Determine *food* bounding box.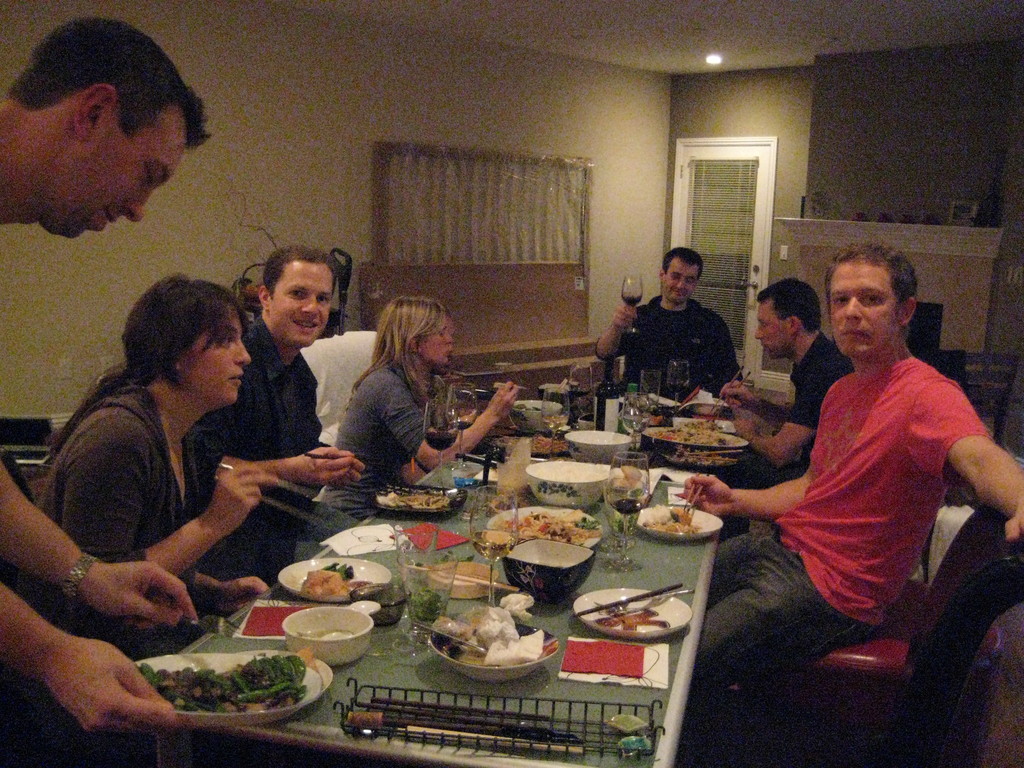
Determined: detection(644, 503, 704, 536).
